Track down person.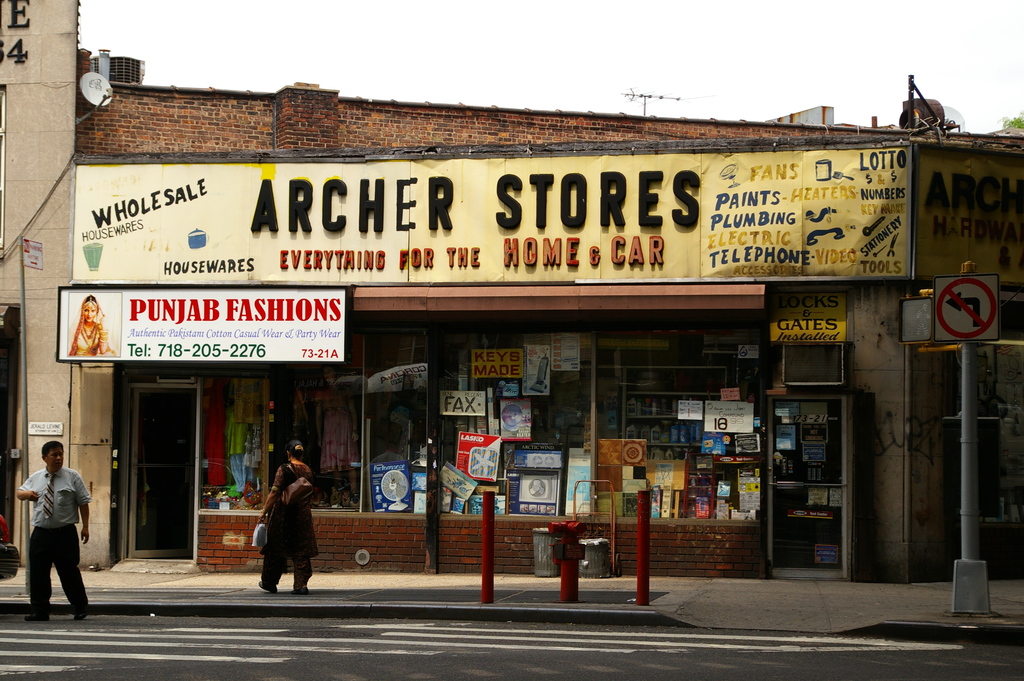
Tracked to region(65, 293, 118, 356).
